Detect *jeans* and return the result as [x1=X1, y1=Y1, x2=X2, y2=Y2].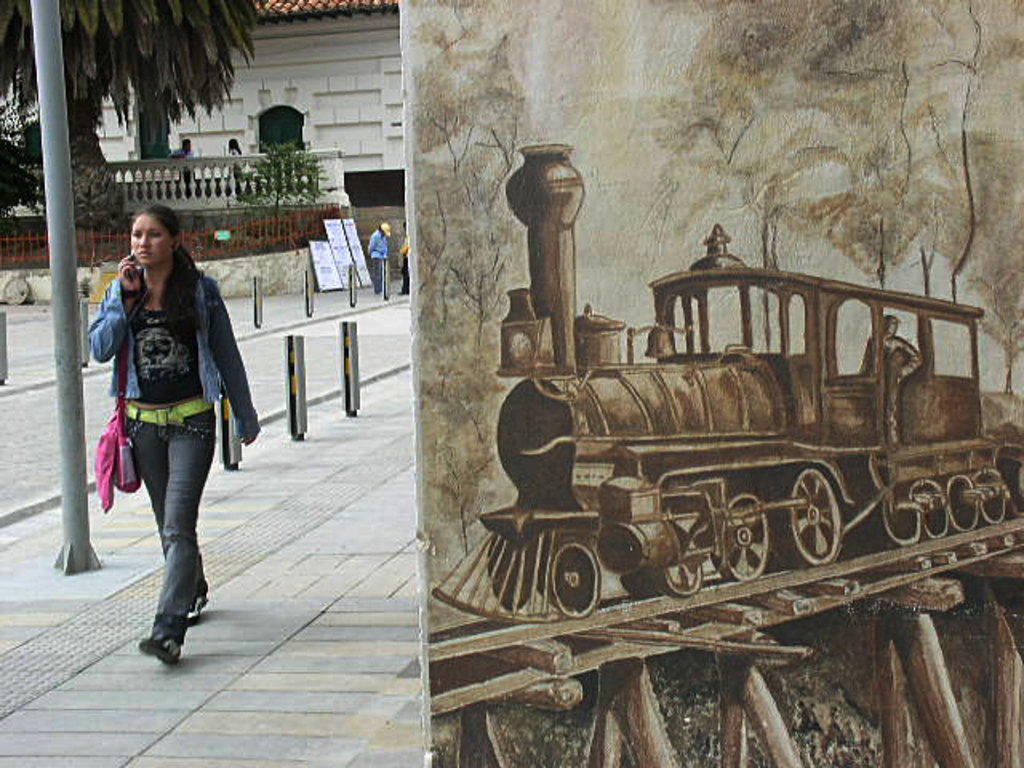
[x1=126, y1=400, x2=213, y2=635].
